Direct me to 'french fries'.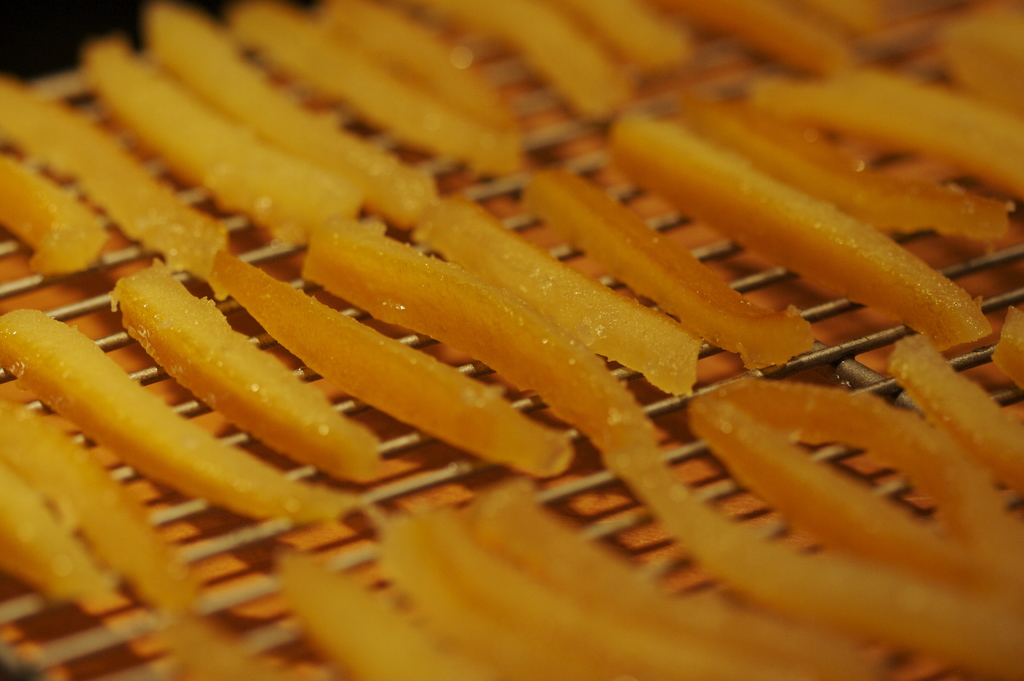
Direction: 527:158:809:366.
